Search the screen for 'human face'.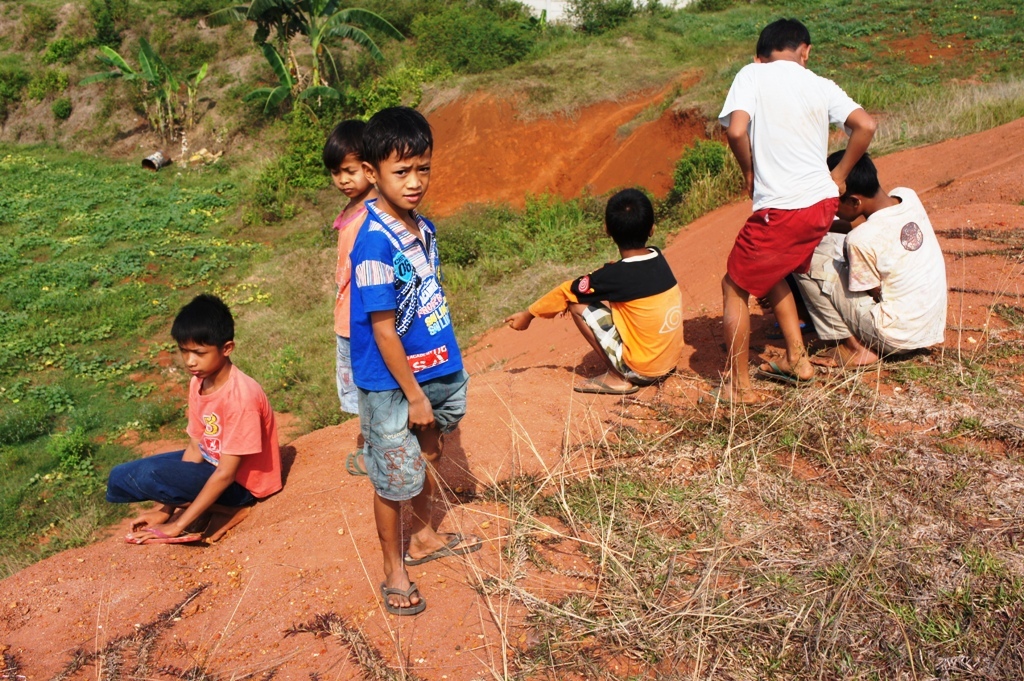
Found at crop(837, 200, 854, 221).
